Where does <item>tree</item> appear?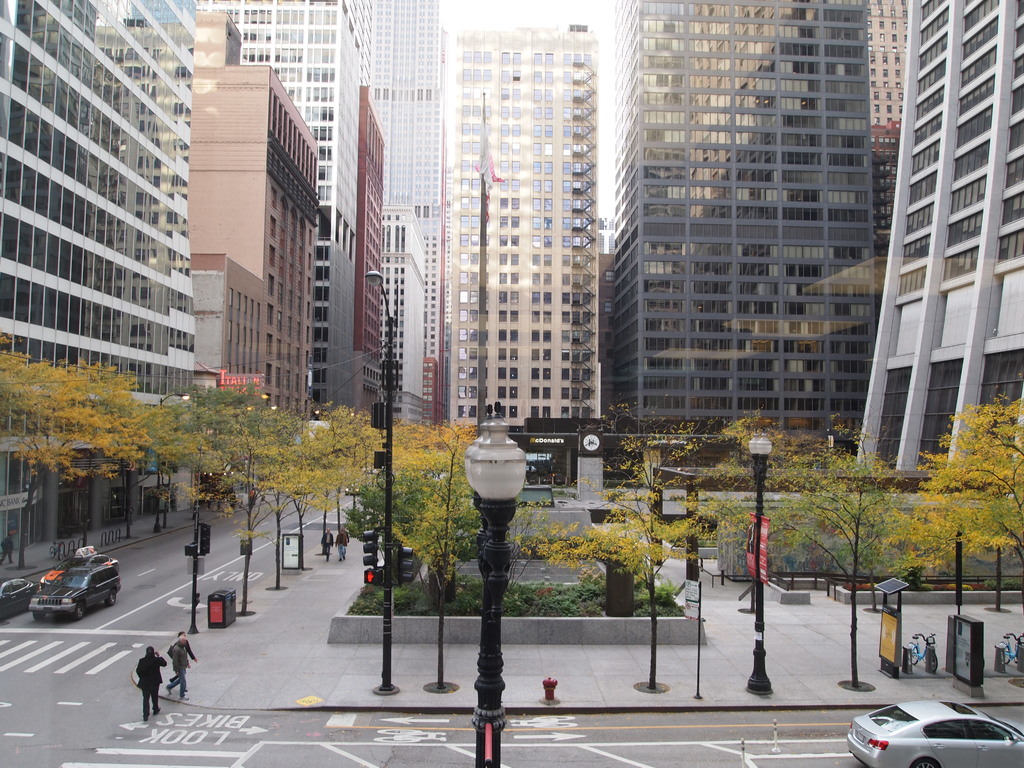
Appears at pyautogui.locateOnScreen(831, 408, 909, 605).
